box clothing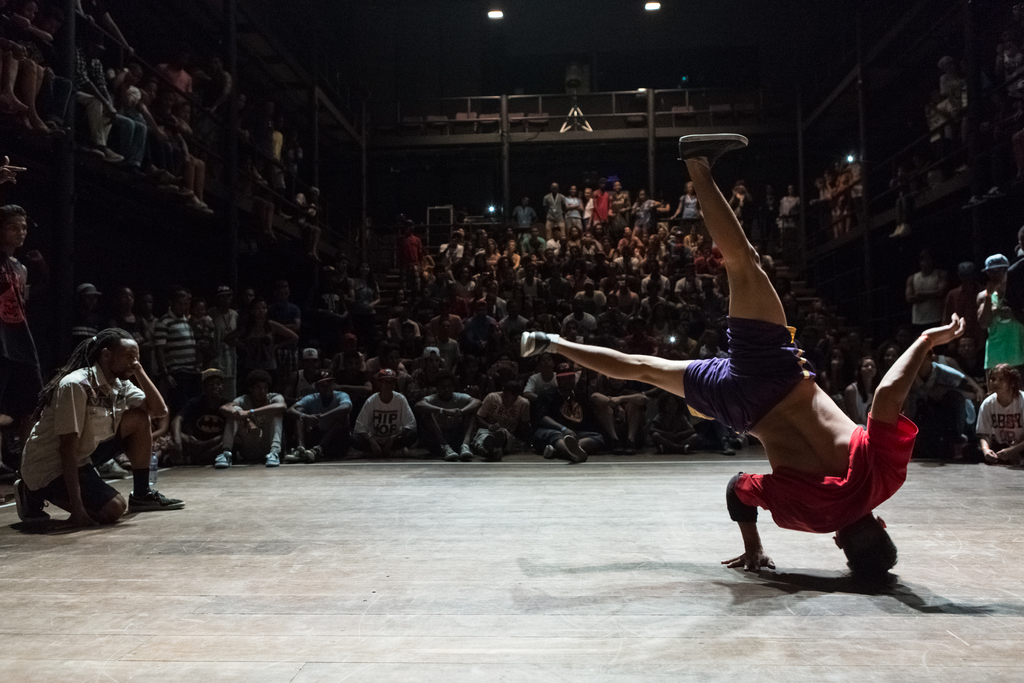
bbox=[847, 372, 865, 417]
